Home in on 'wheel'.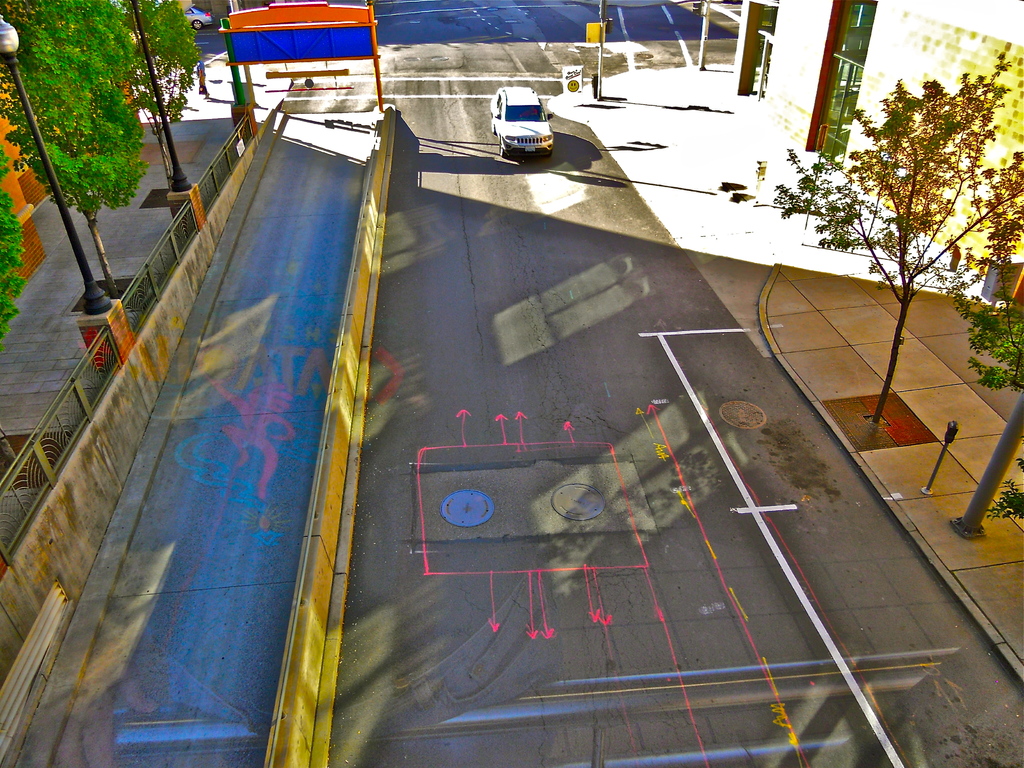
Homed in at pyautogui.locateOnScreen(546, 150, 552, 156).
